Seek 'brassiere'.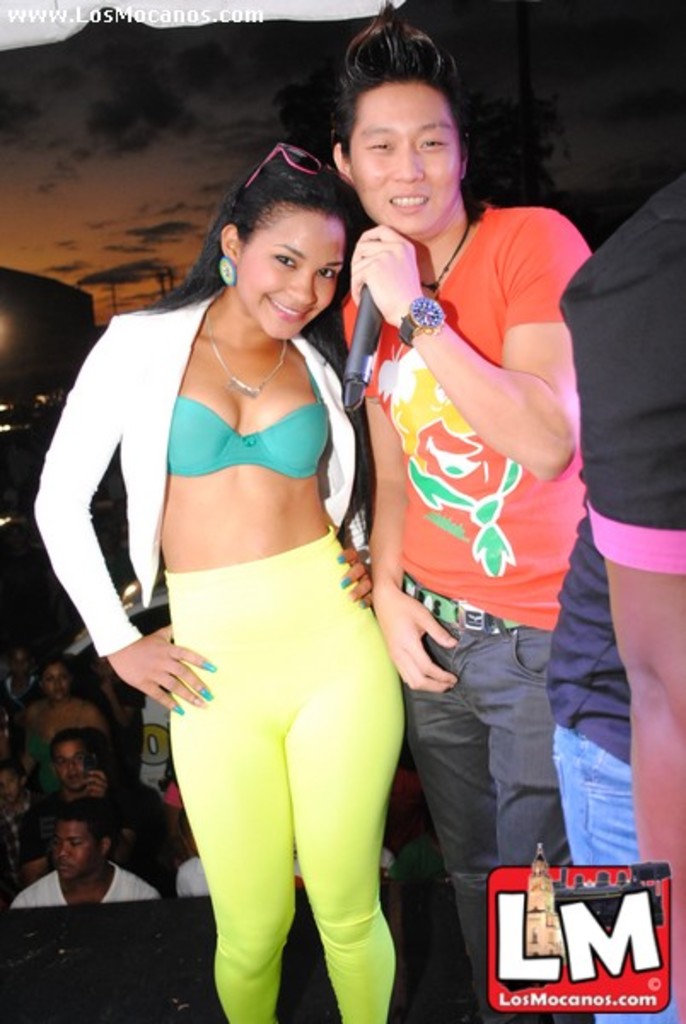
<region>126, 352, 343, 497</region>.
